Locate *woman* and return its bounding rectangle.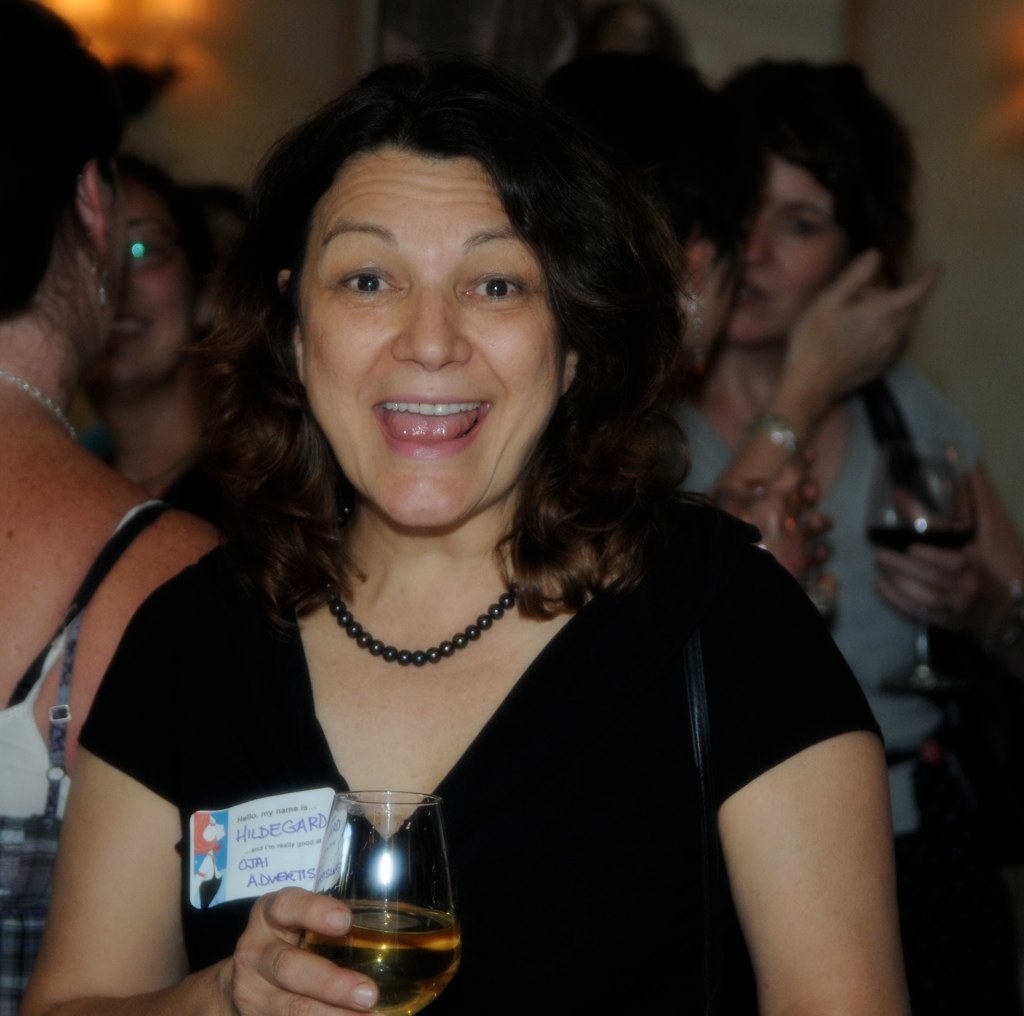
left=0, top=0, right=232, bottom=1015.
